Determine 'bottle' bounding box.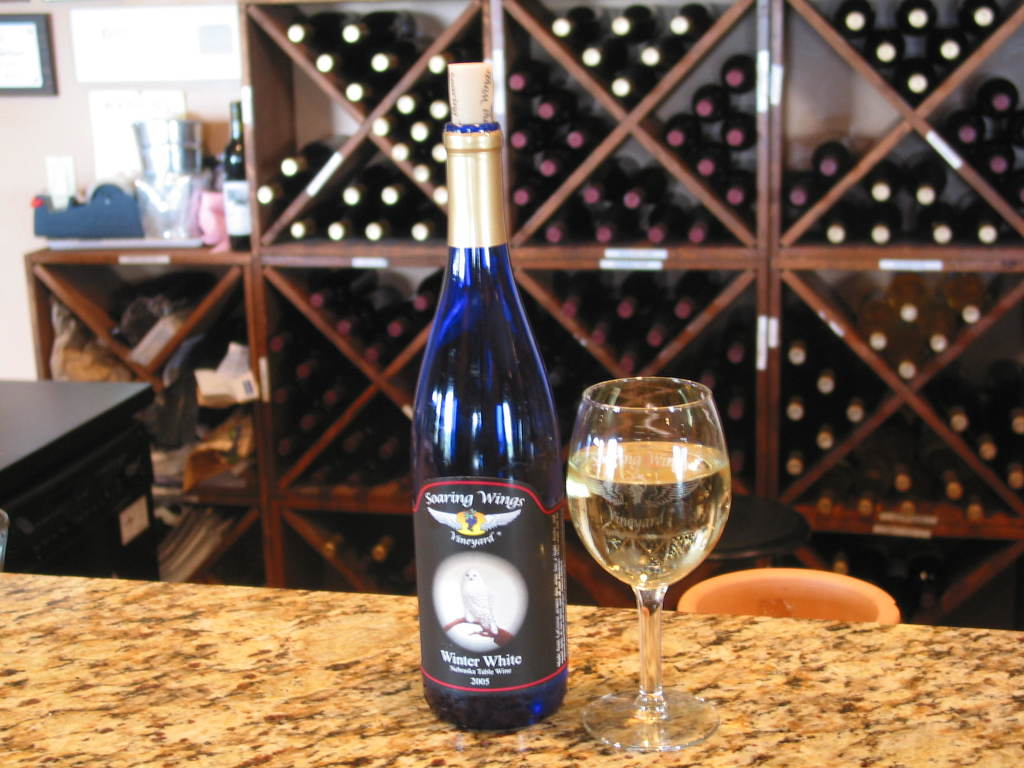
Determined: BBox(375, 517, 419, 559).
